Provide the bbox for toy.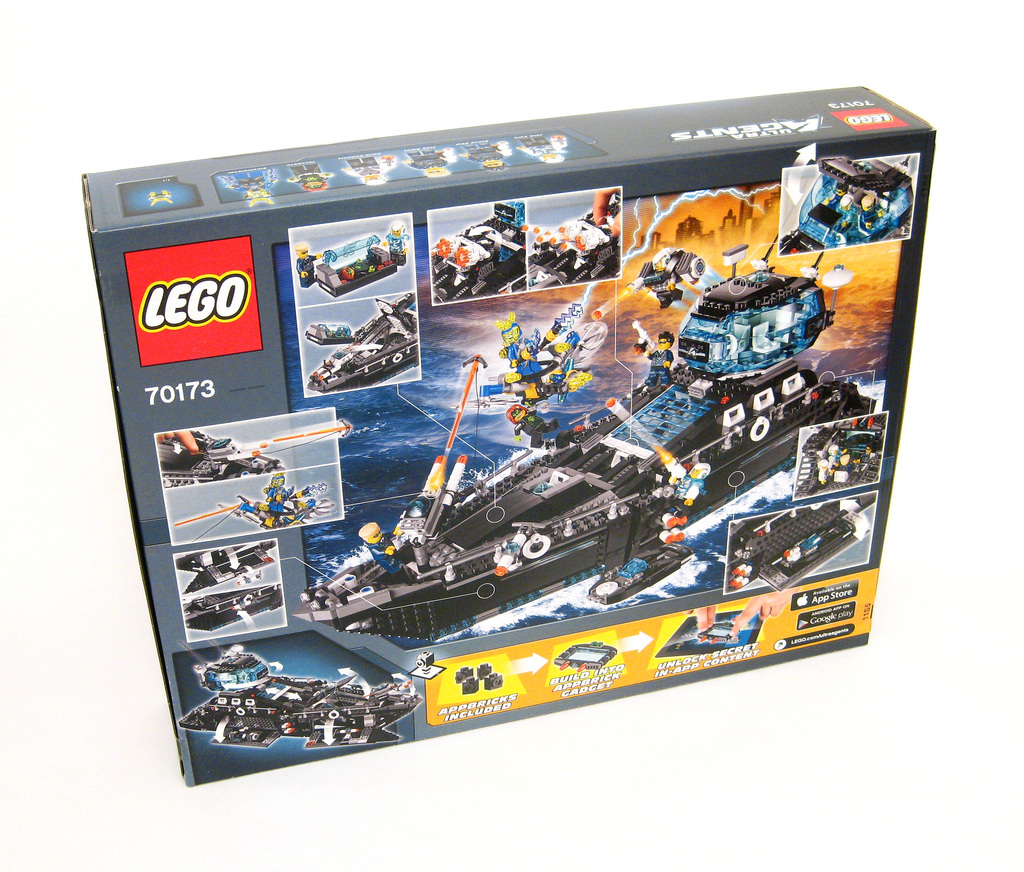
(left=180, top=642, right=422, bottom=748).
